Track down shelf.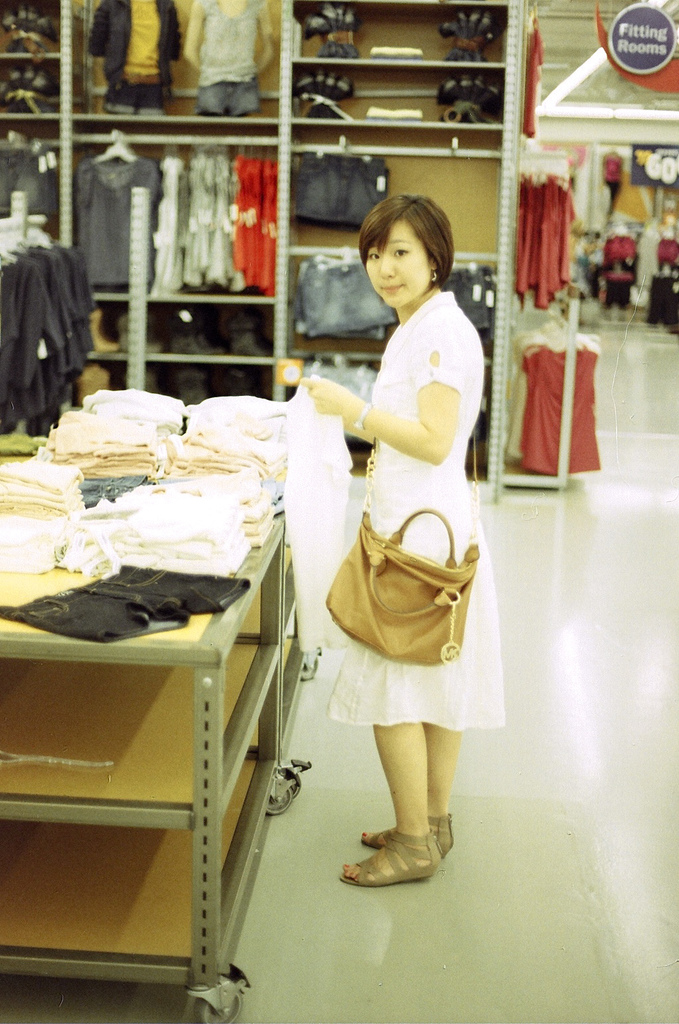
Tracked to locate(295, 60, 530, 121).
